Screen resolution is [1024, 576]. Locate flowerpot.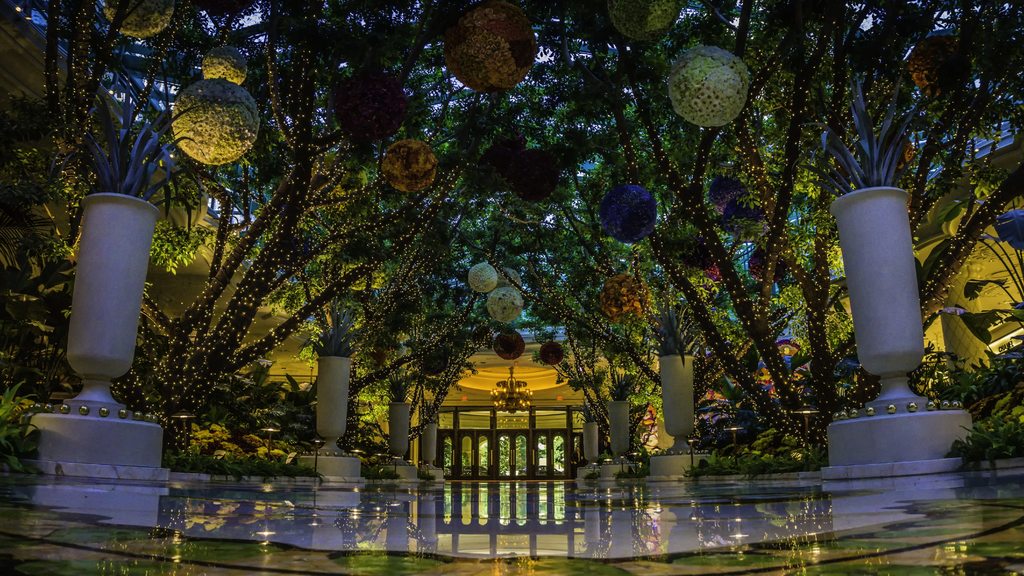
locate(419, 406, 440, 469).
